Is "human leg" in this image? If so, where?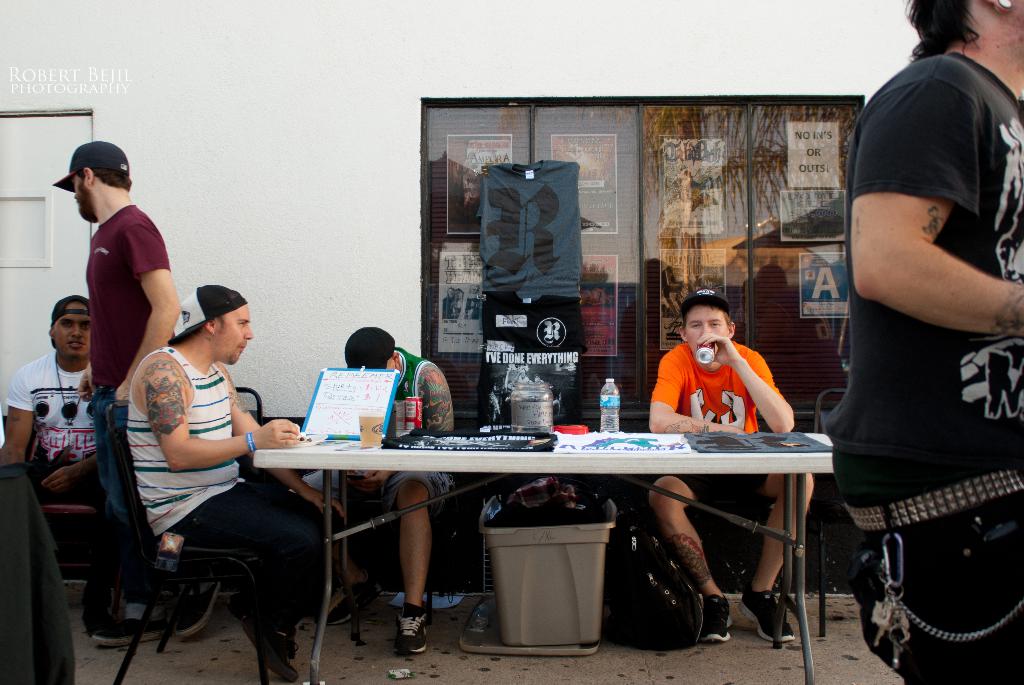
Yes, at bbox=(93, 385, 225, 649).
